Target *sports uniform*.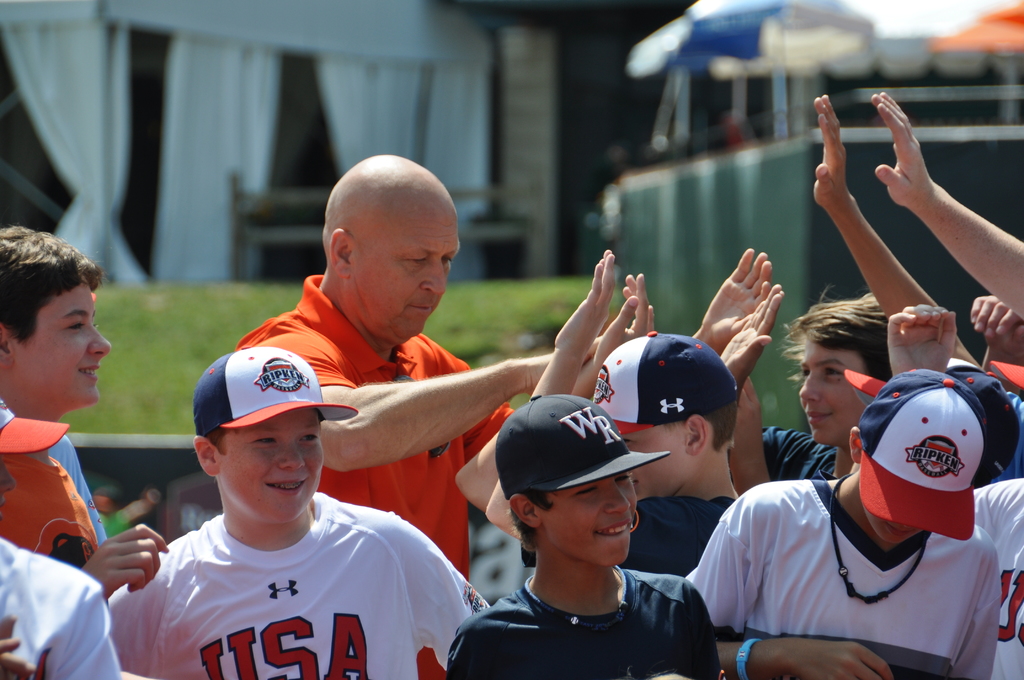
Target region: [108, 512, 504, 679].
